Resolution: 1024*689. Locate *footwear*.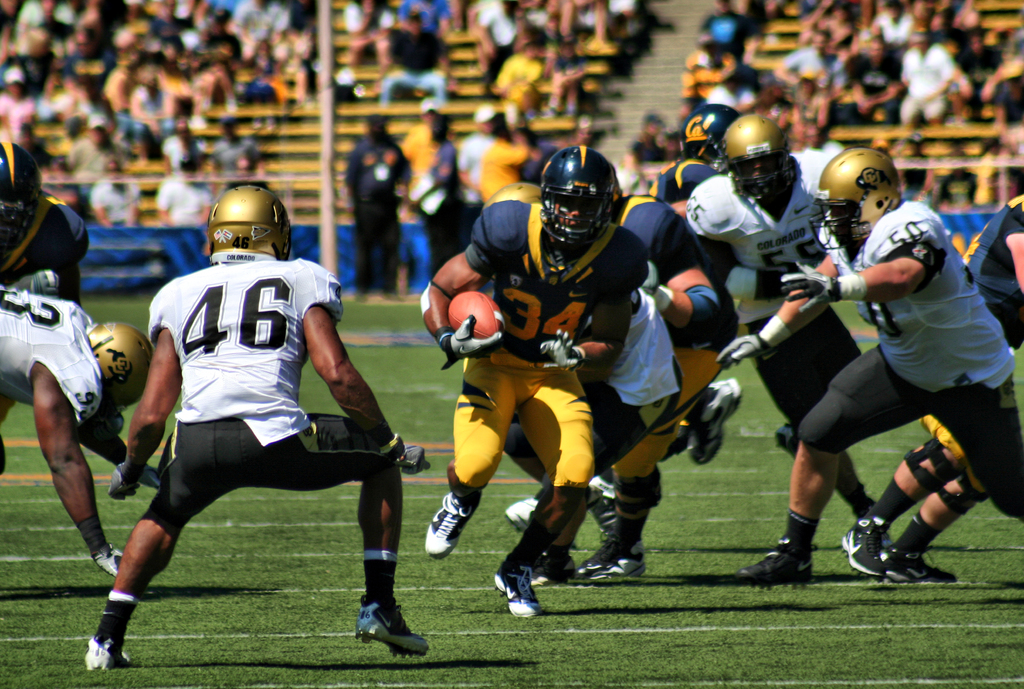
<box>89,612,147,670</box>.
